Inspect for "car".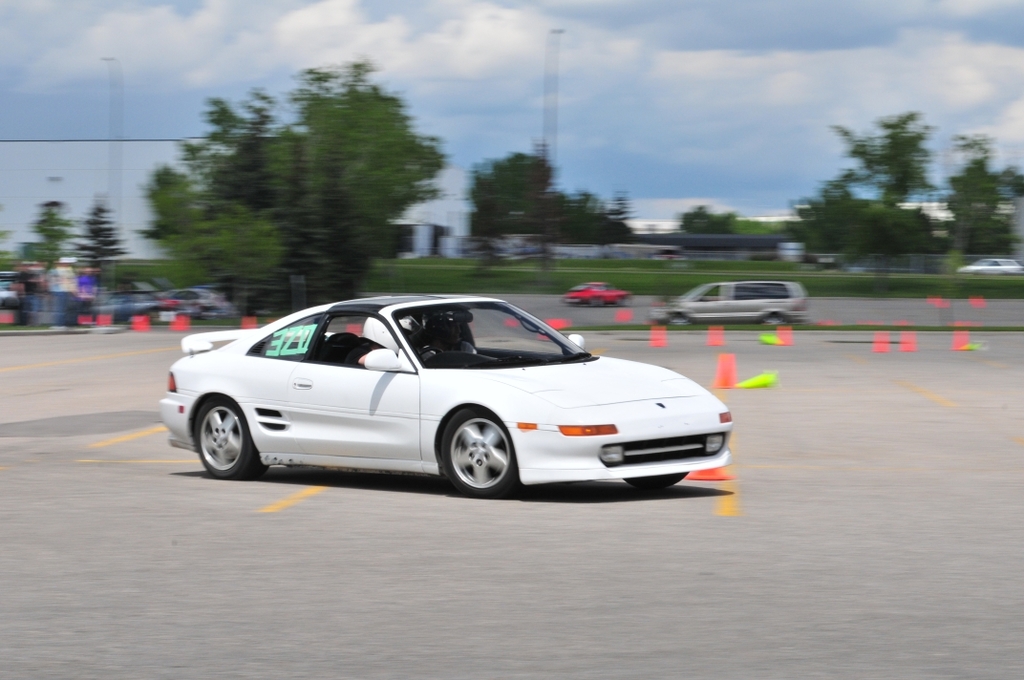
Inspection: region(96, 276, 185, 322).
